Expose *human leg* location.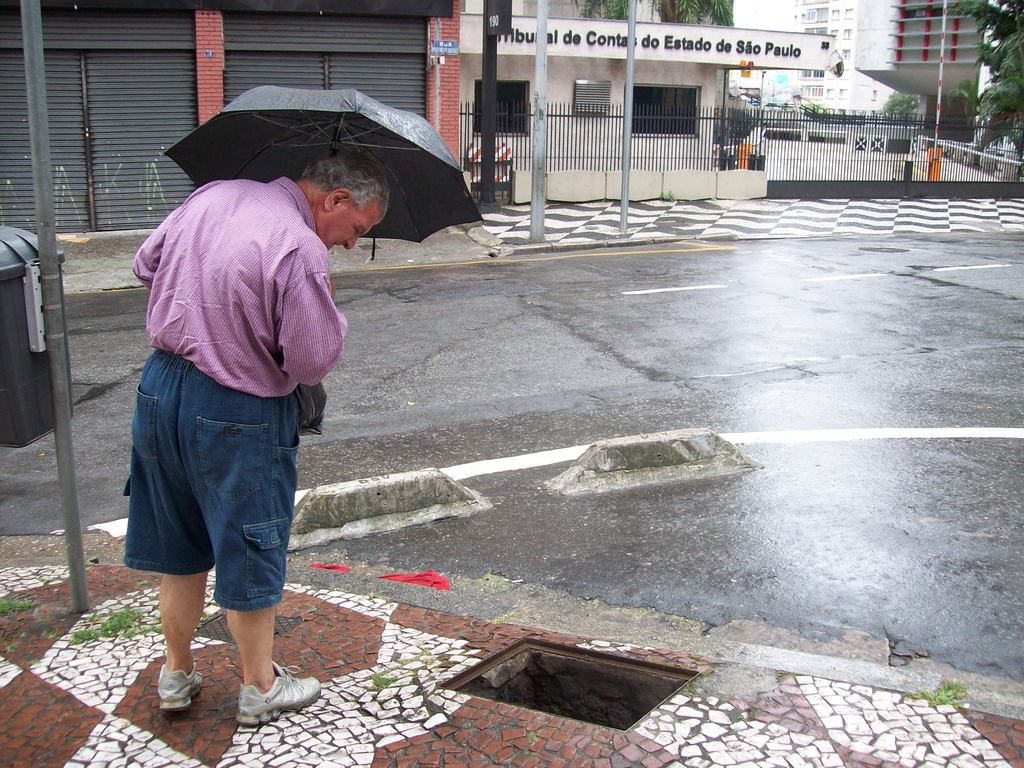
Exposed at [214, 419, 329, 716].
